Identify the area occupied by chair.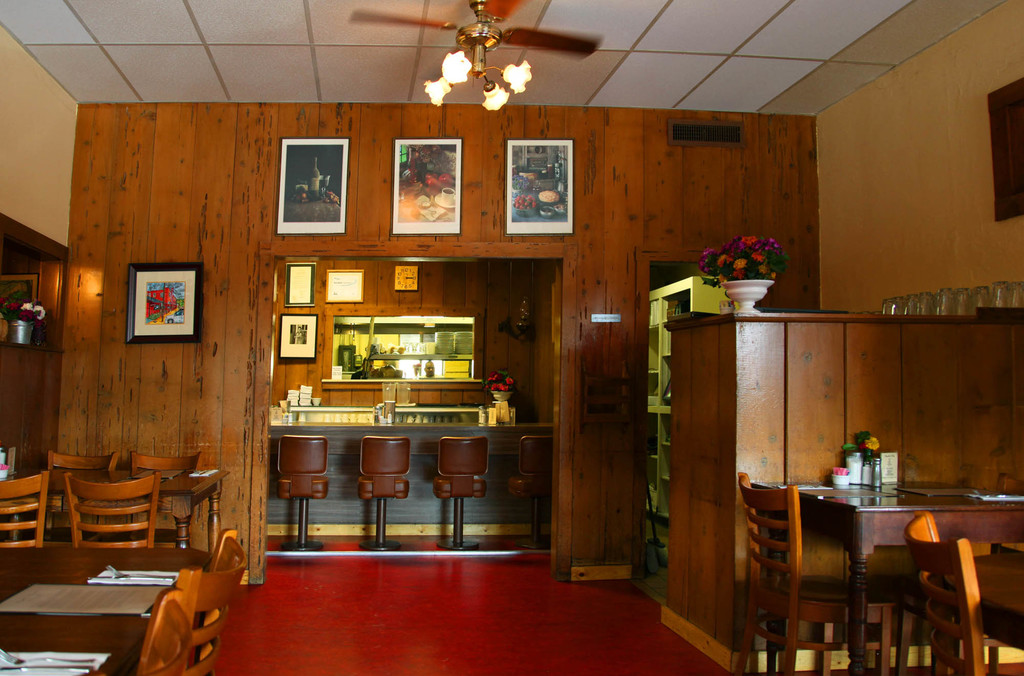
Area: (left=902, top=512, right=1014, bottom=675).
